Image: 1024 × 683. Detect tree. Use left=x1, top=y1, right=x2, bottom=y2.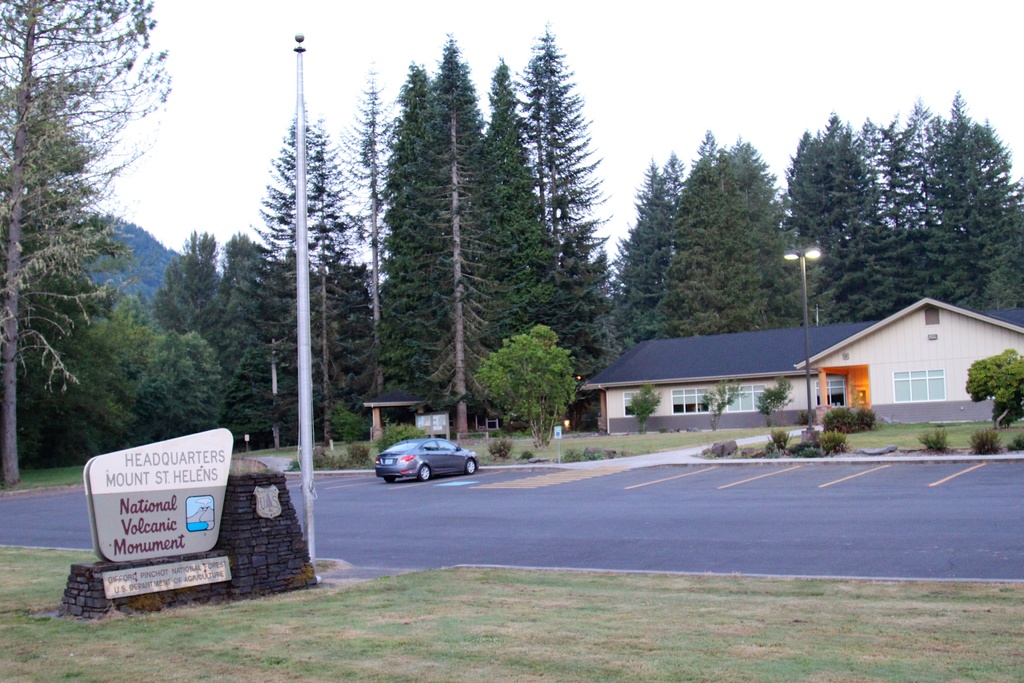
left=385, top=21, right=621, bottom=458.
